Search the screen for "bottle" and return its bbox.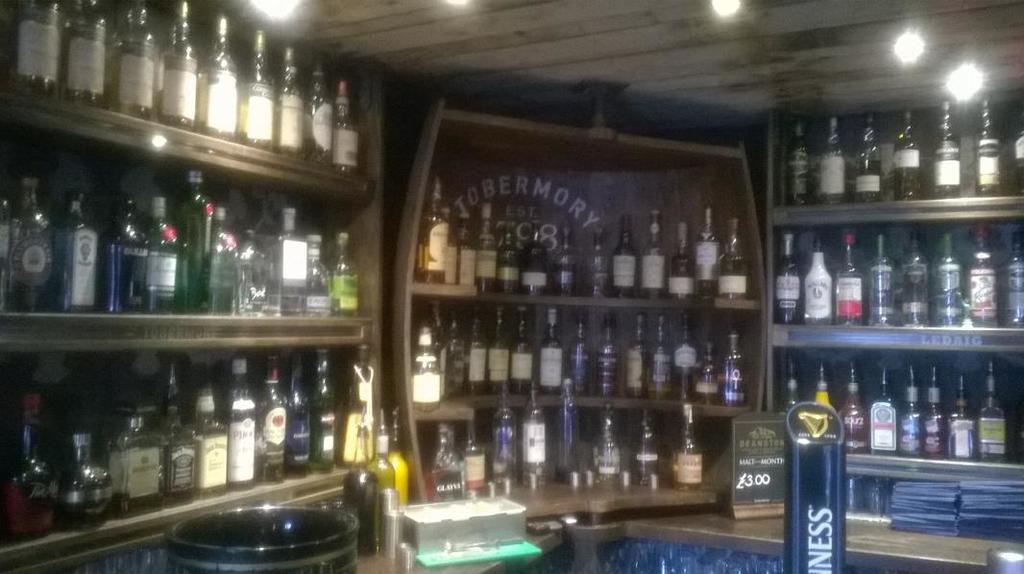
Found: <bbox>819, 118, 845, 205</bbox>.
